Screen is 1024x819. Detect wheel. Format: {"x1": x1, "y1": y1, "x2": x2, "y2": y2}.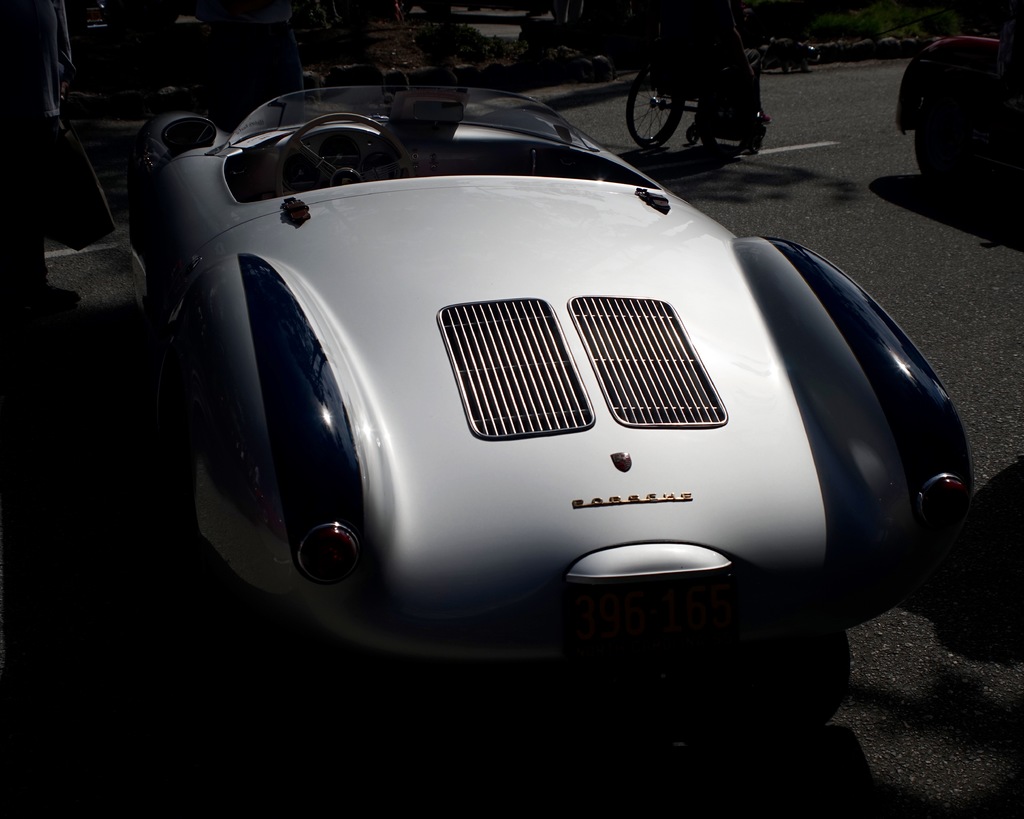
{"x1": 275, "y1": 112, "x2": 385, "y2": 202}.
